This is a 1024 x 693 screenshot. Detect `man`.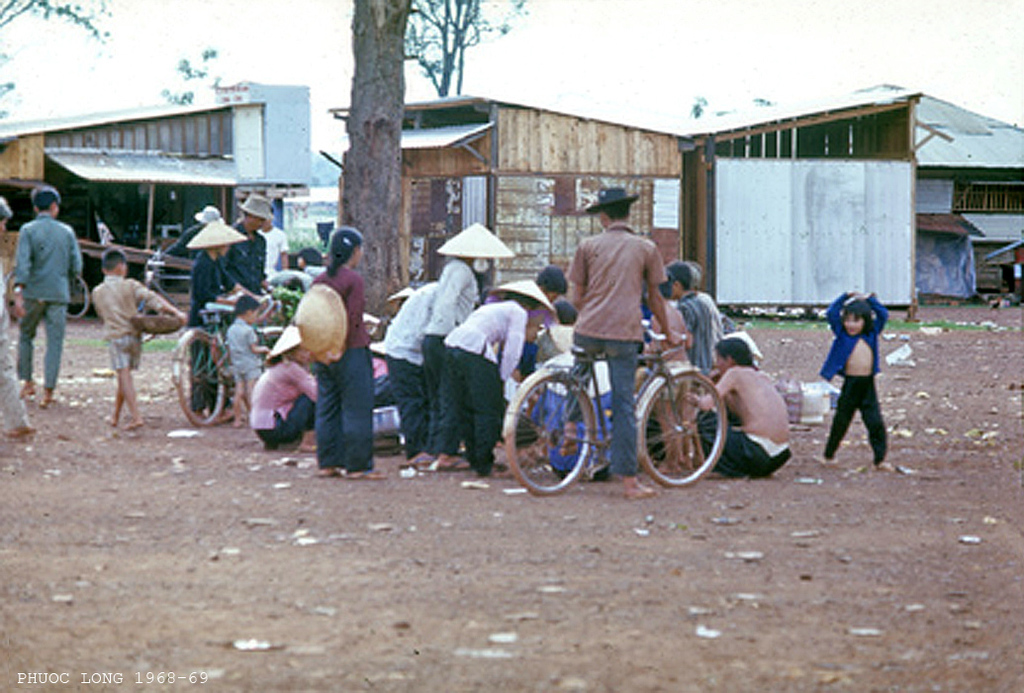
box(224, 210, 266, 313).
